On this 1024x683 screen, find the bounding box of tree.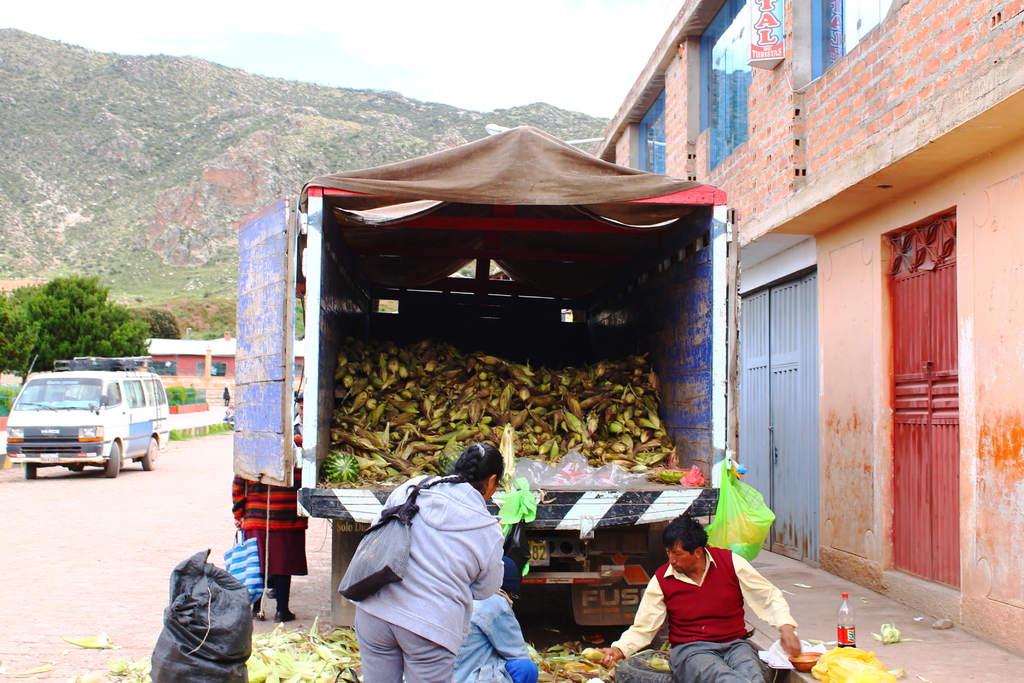
Bounding box: select_region(0, 271, 159, 379).
